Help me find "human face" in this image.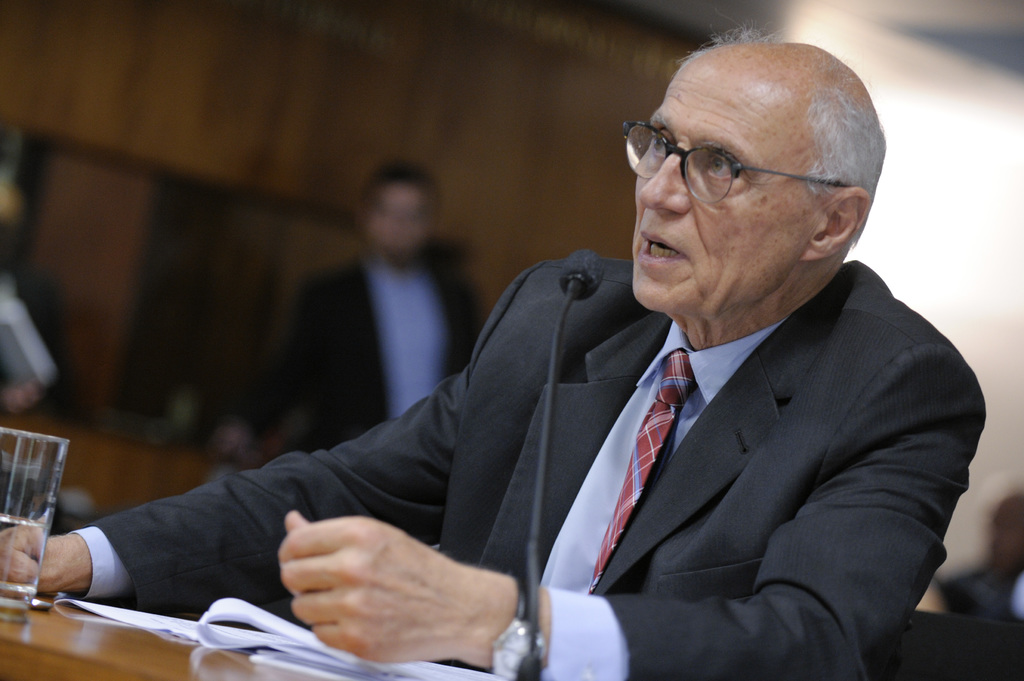
Found it: (372,180,434,260).
